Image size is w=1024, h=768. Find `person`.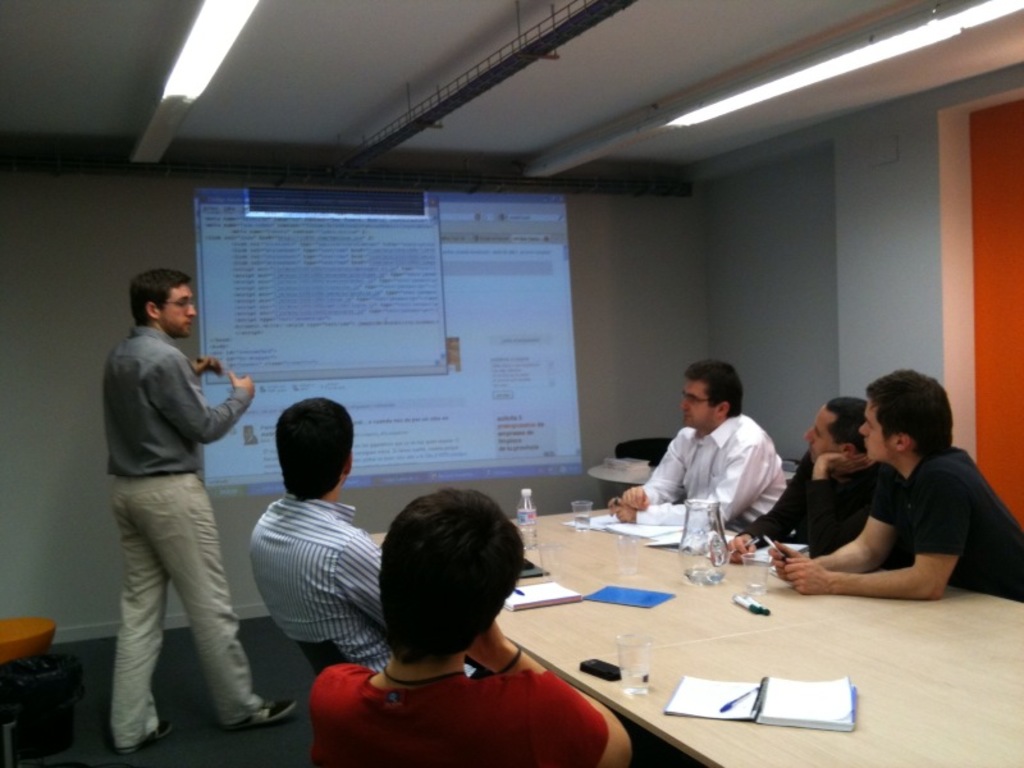
{"left": 724, "top": 397, "right": 884, "bottom": 563}.
